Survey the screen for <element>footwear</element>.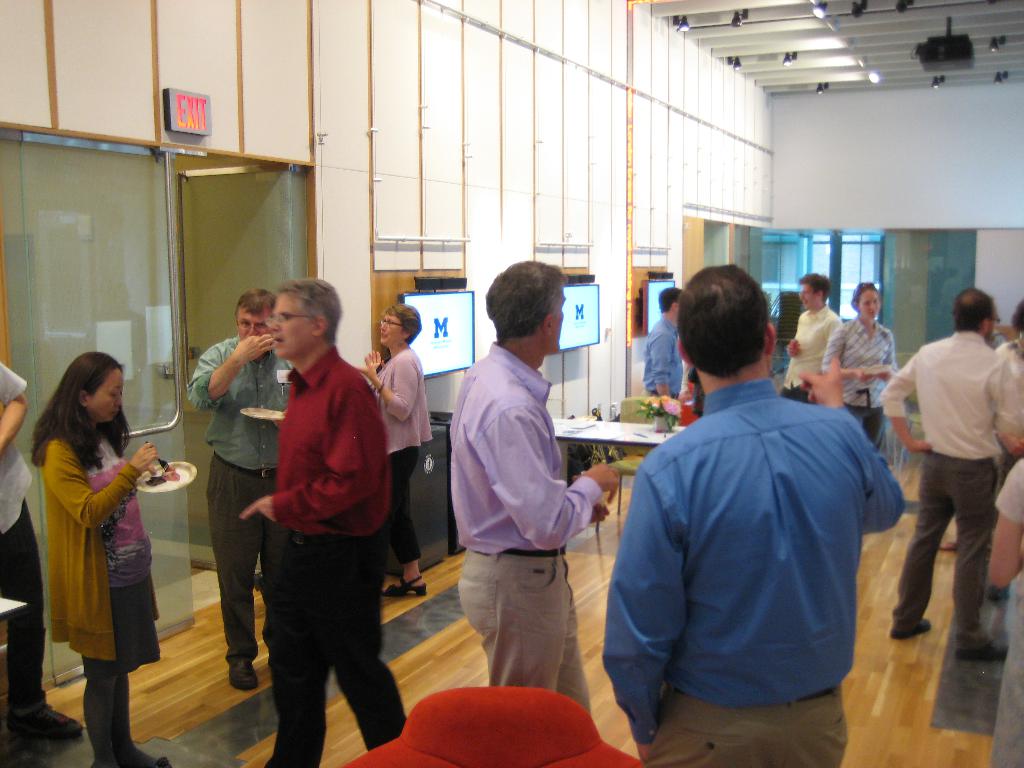
Survey found: [left=4, top=695, right=82, bottom=741].
